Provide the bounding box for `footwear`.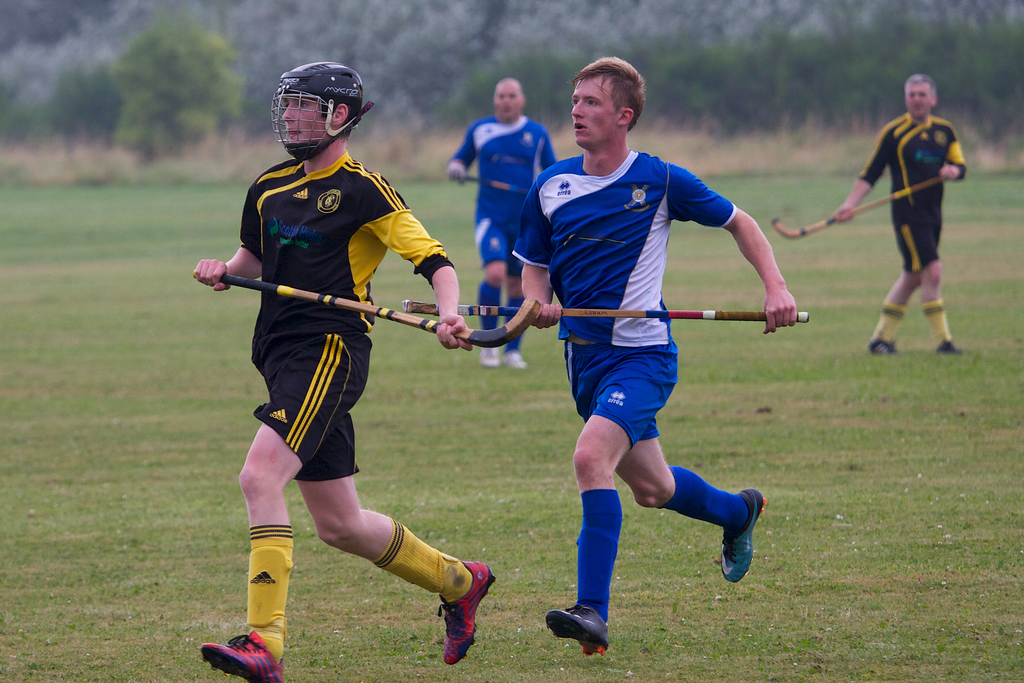
[x1=719, y1=483, x2=766, y2=582].
